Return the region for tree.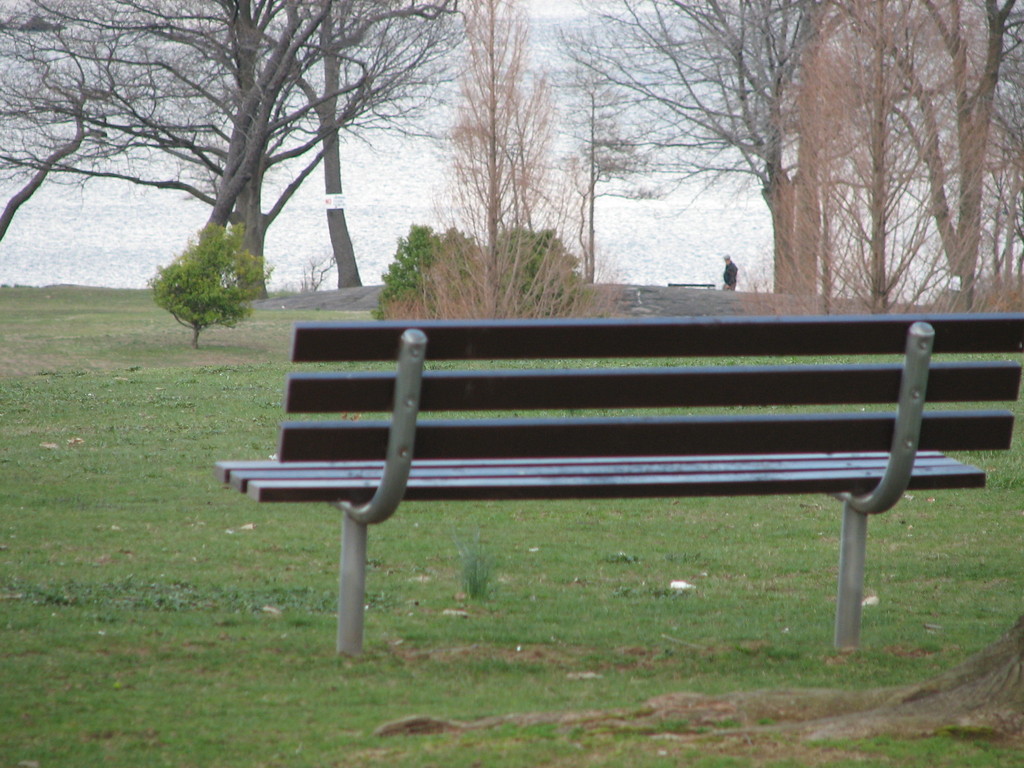
<bbox>0, 0, 461, 314</bbox>.
